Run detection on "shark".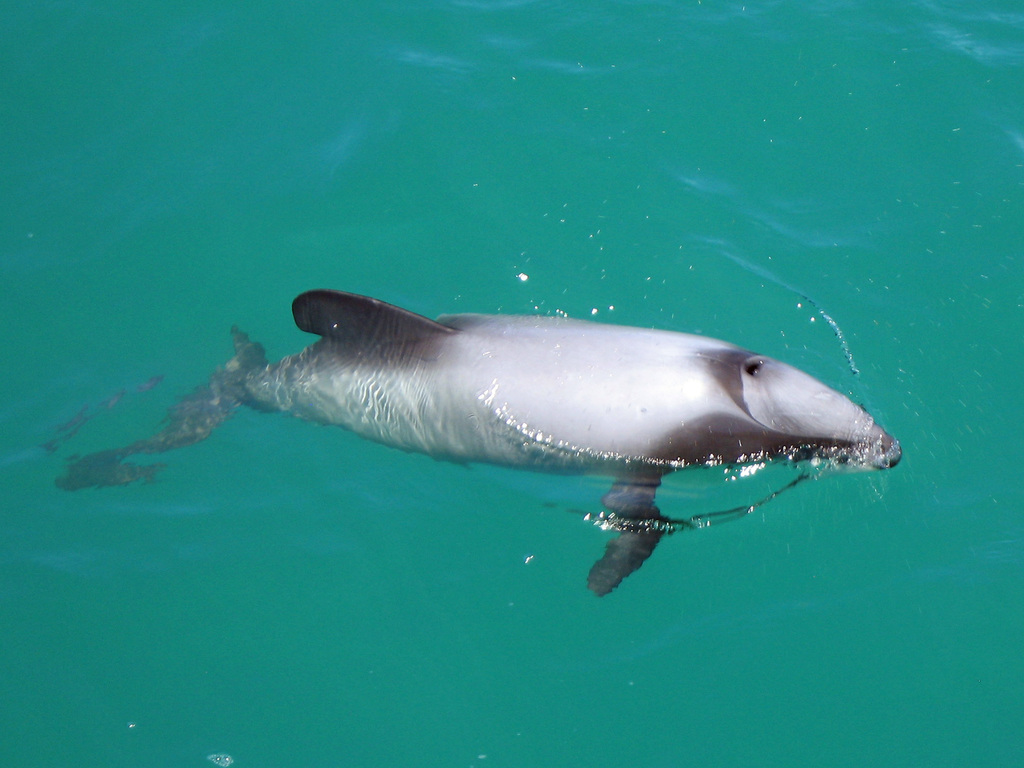
Result: rect(148, 289, 909, 594).
